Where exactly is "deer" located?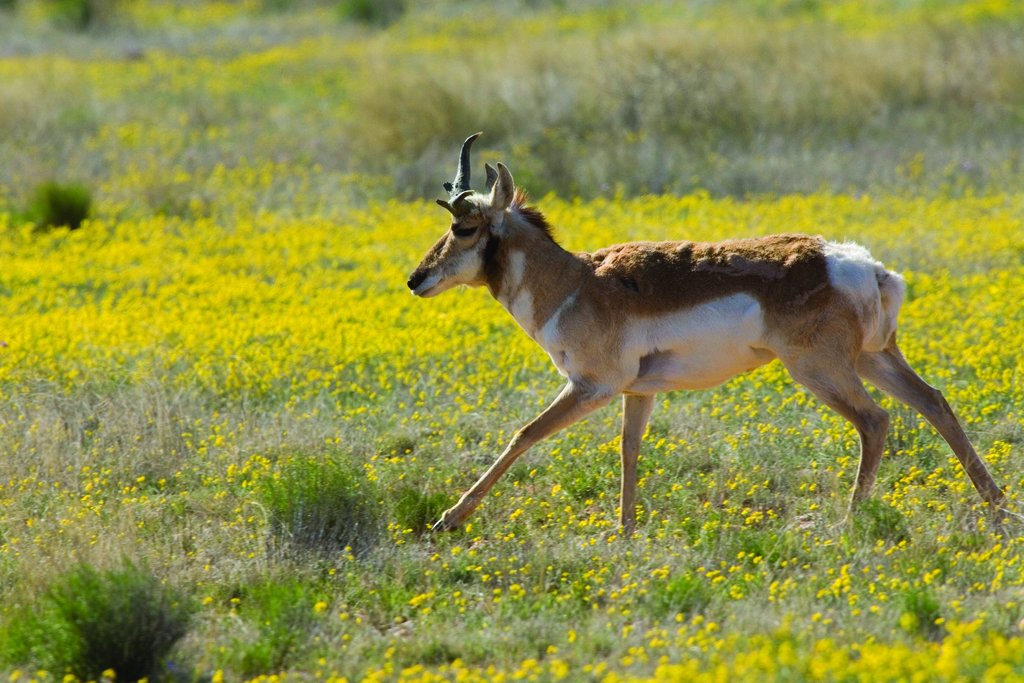
Its bounding box is region(402, 131, 1011, 543).
